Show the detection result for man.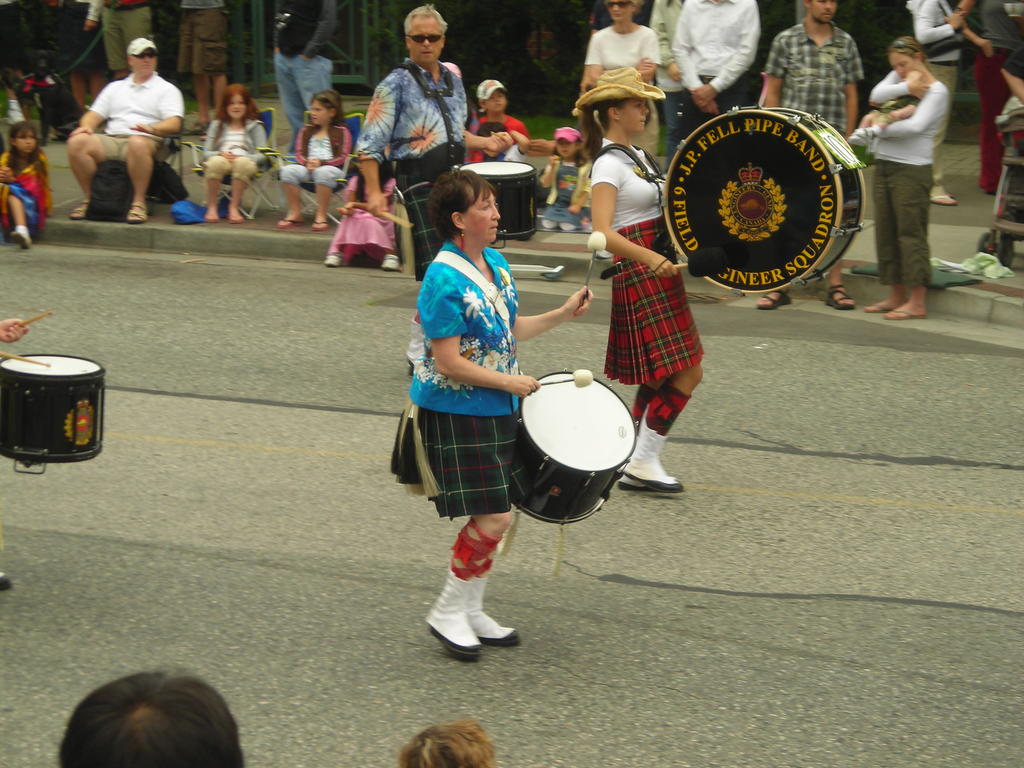
BBox(645, 0, 682, 173).
